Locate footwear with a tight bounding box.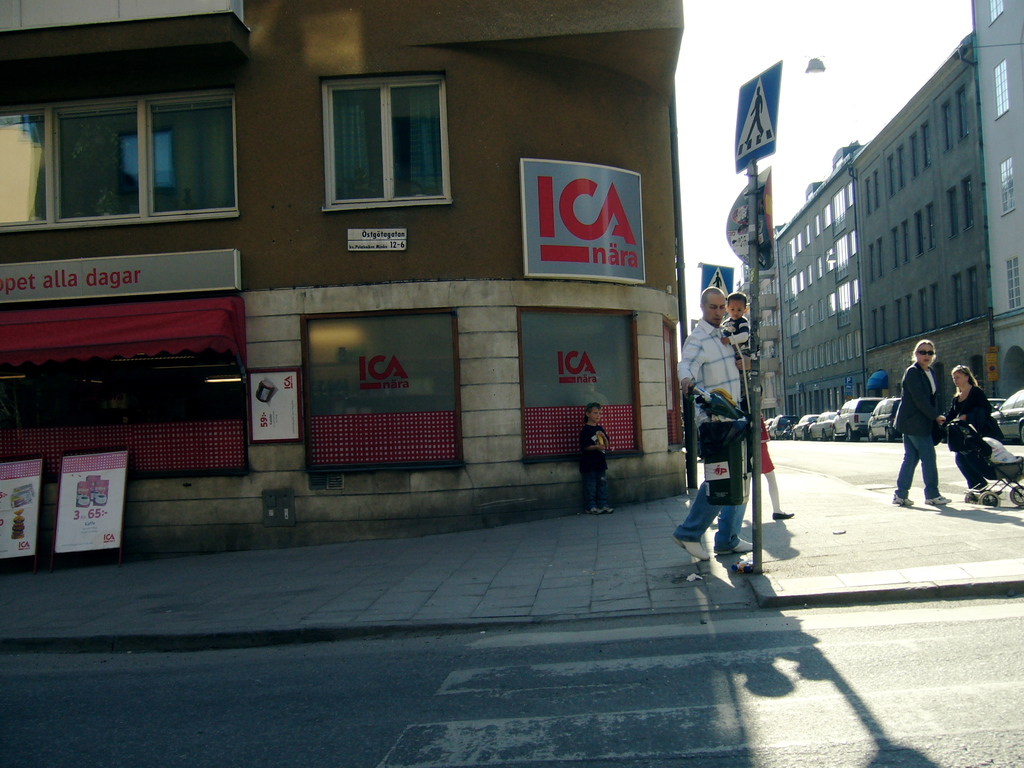
pyautogui.locateOnScreen(892, 495, 908, 505).
